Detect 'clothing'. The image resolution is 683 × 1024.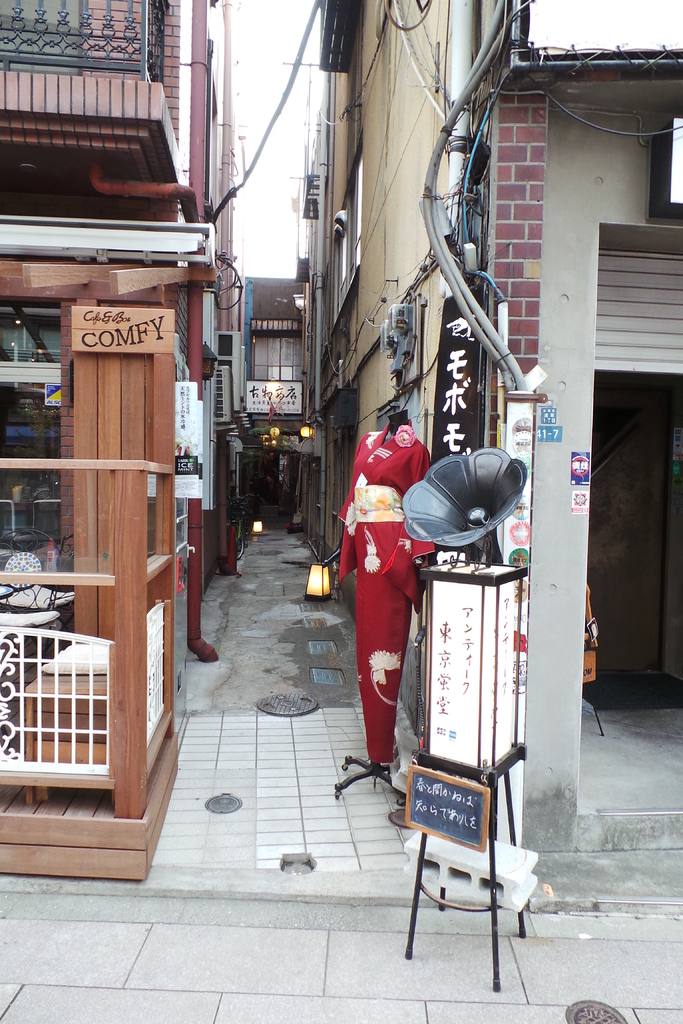
[335,418,430,759].
